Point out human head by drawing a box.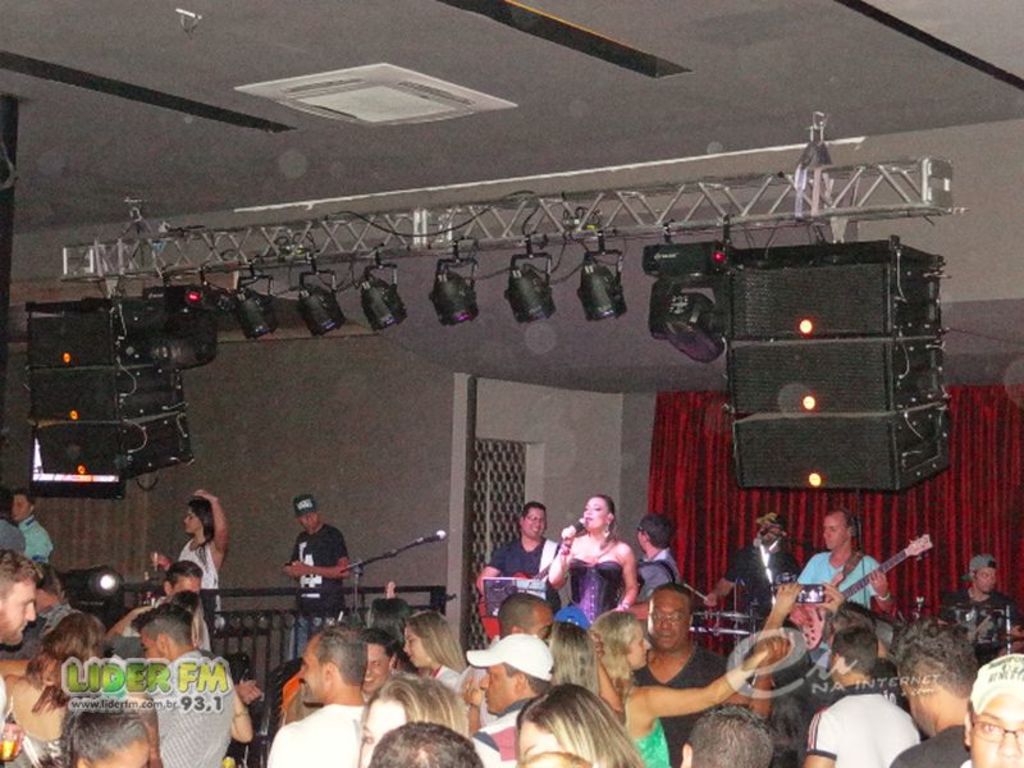
<region>588, 612, 650, 675</region>.
